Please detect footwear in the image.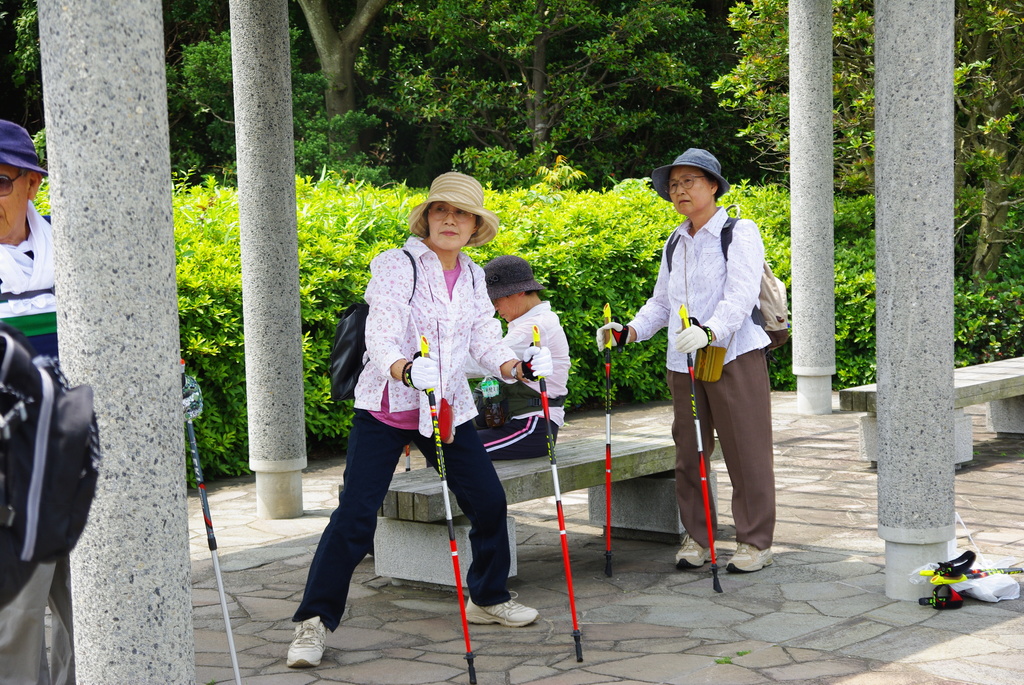
[left=465, top=594, right=537, bottom=622].
